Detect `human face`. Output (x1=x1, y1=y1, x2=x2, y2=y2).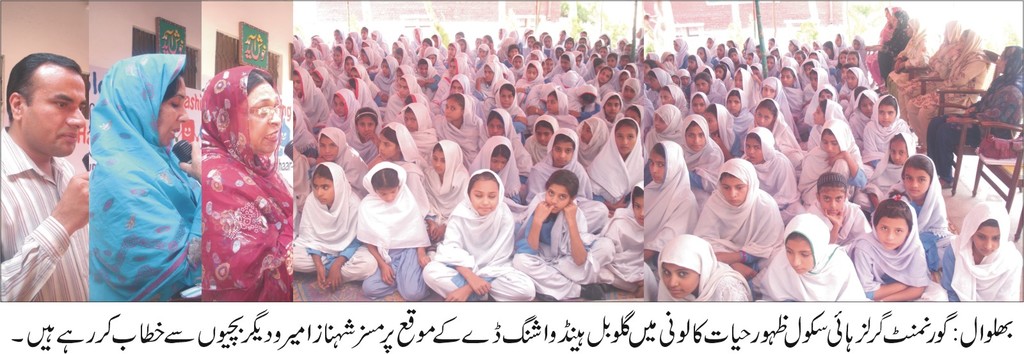
(x1=692, y1=96, x2=706, y2=115).
